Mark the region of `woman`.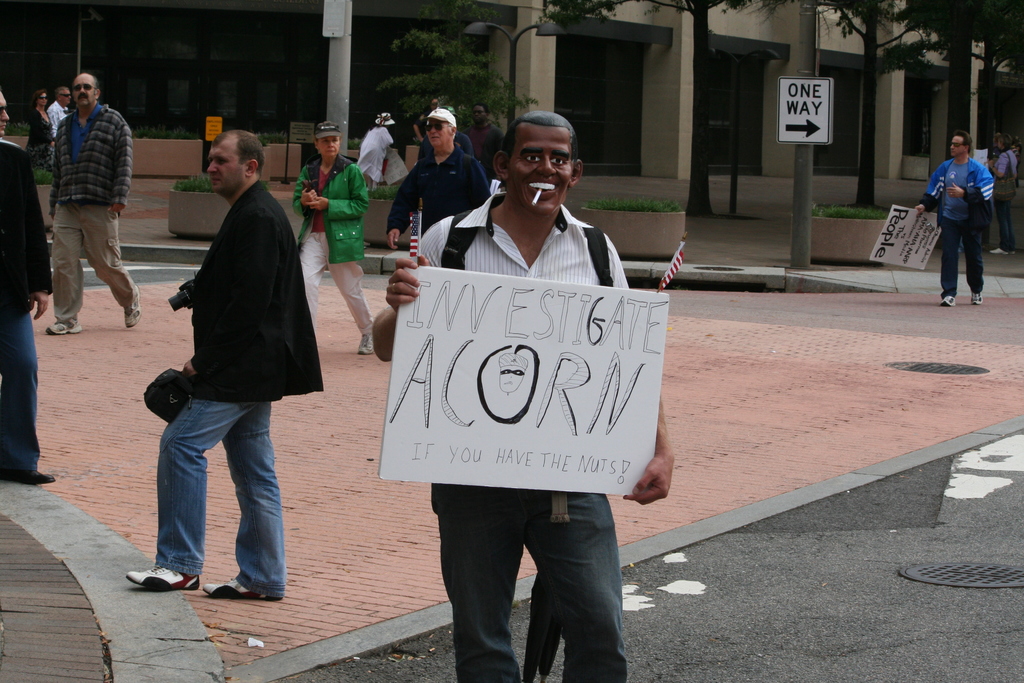
Region: bbox=(298, 119, 375, 357).
